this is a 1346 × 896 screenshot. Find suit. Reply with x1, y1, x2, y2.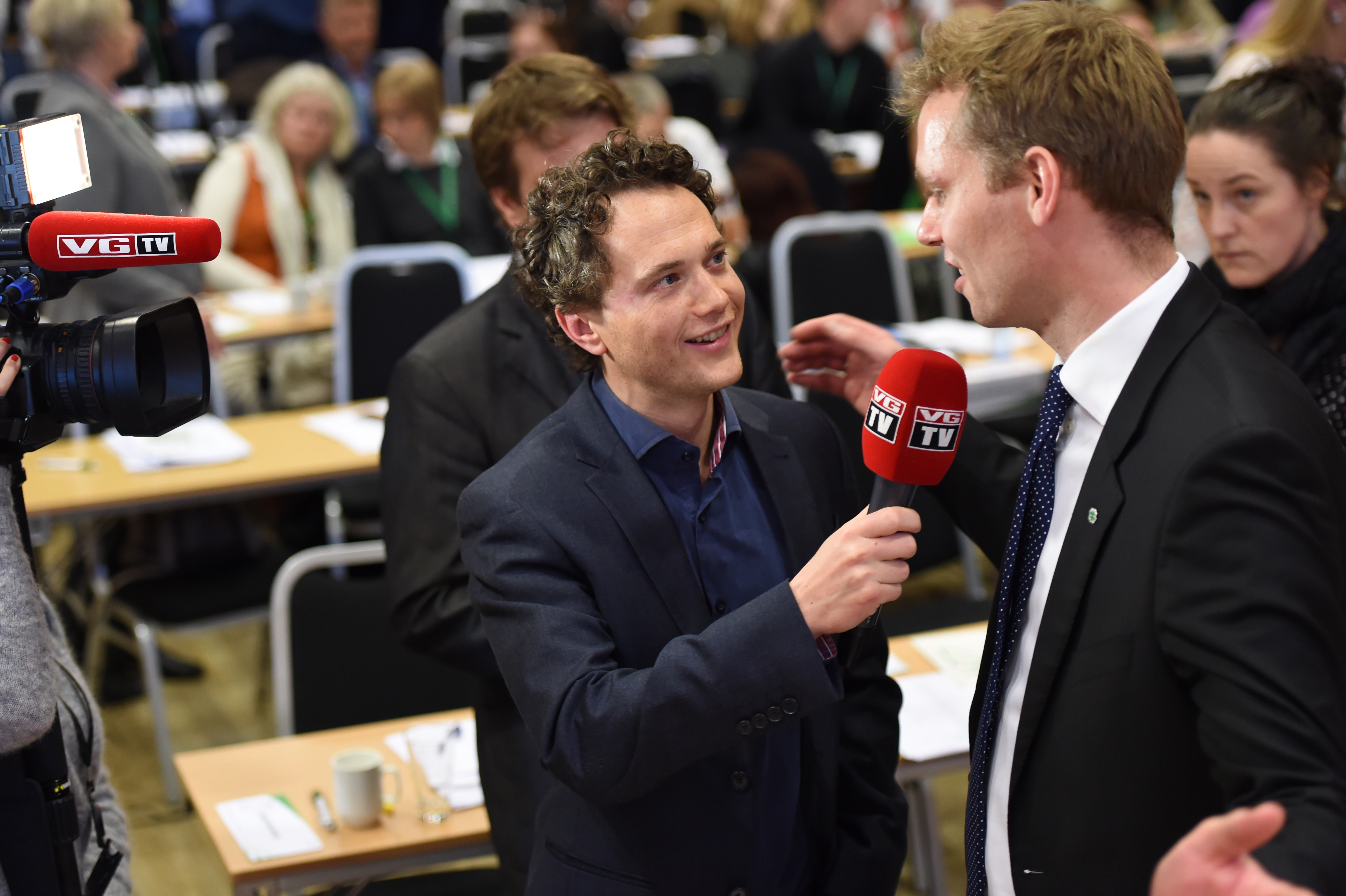
124, 67, 267, 241.
